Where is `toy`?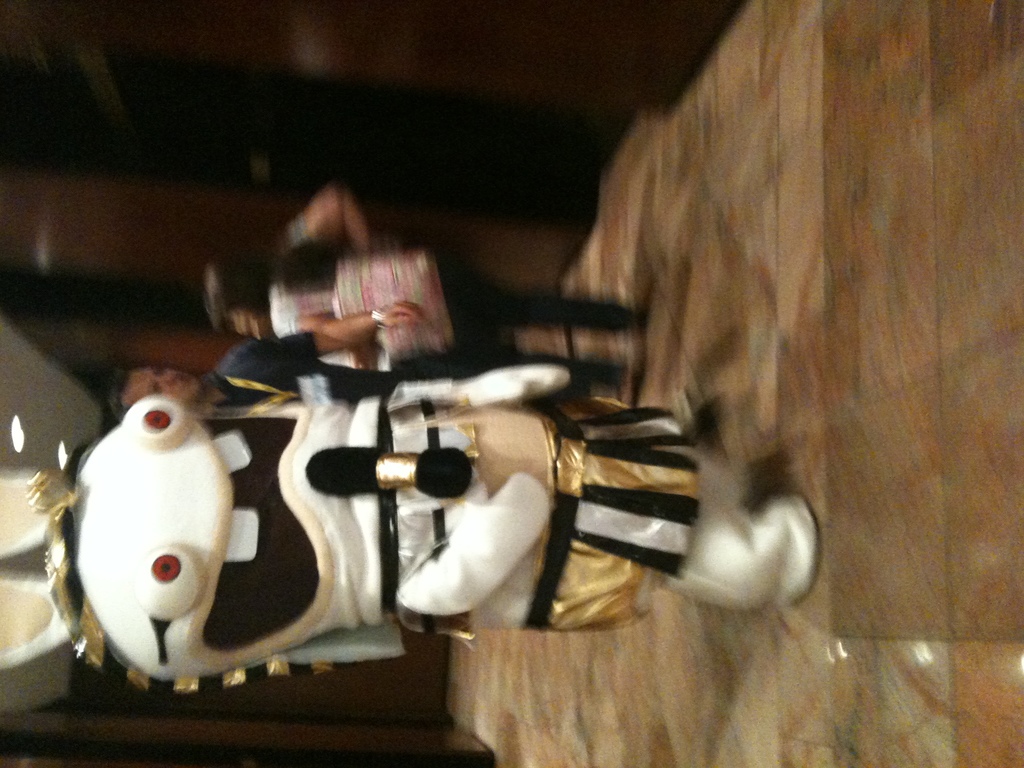
Rect(54, 275, 804, 701).
